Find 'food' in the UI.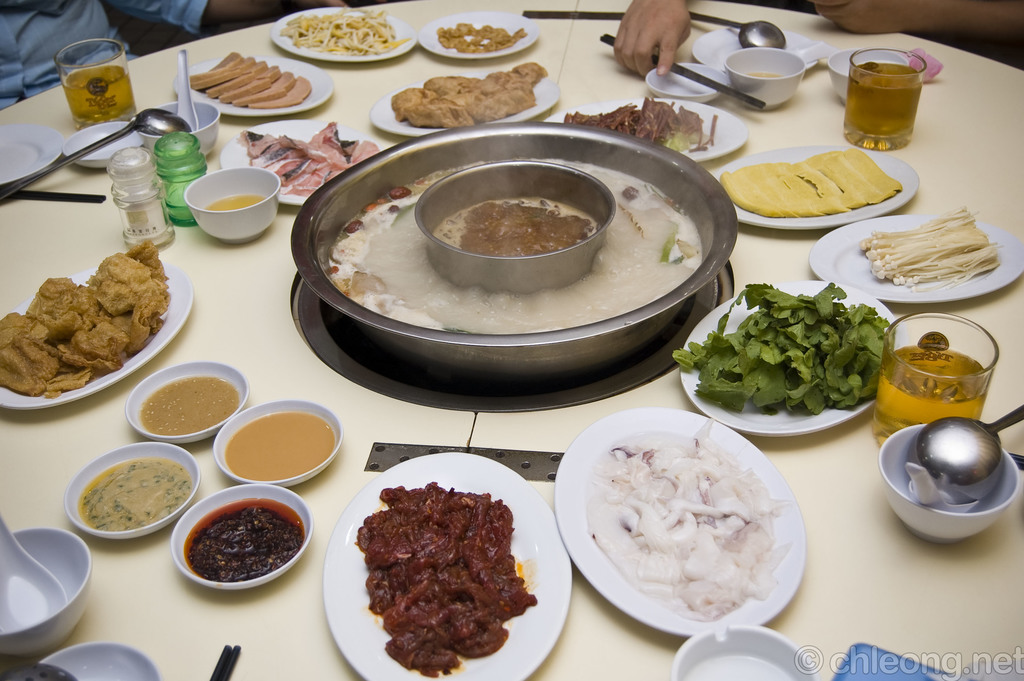
UI element at (239, 113, 386, 199).
